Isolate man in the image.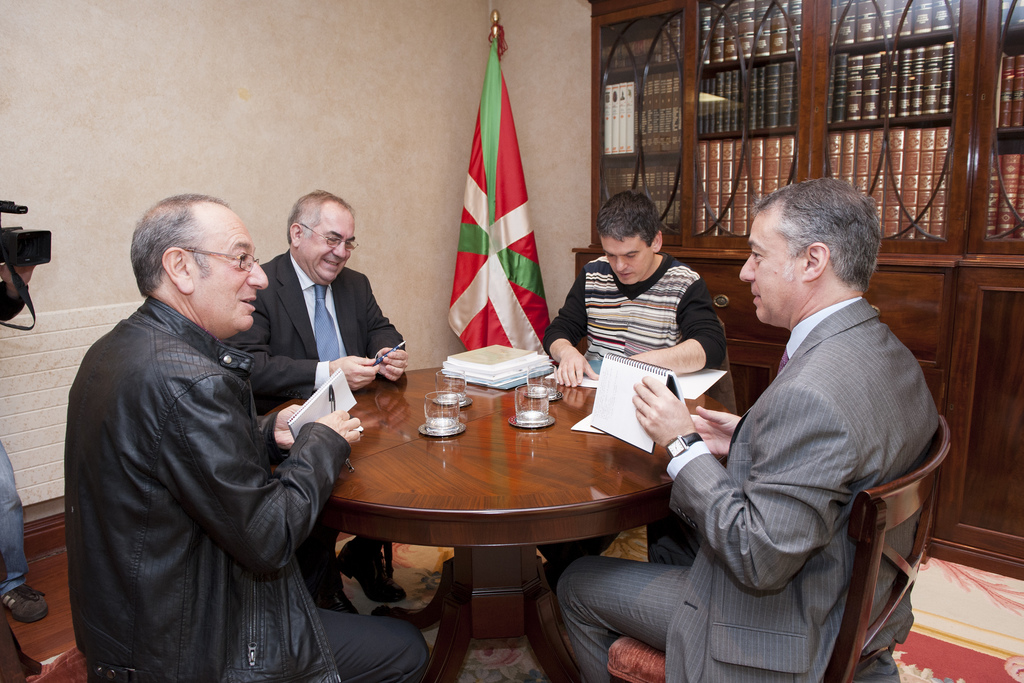
Isolated region: left=218, top=188, right=409, bottom=615.
